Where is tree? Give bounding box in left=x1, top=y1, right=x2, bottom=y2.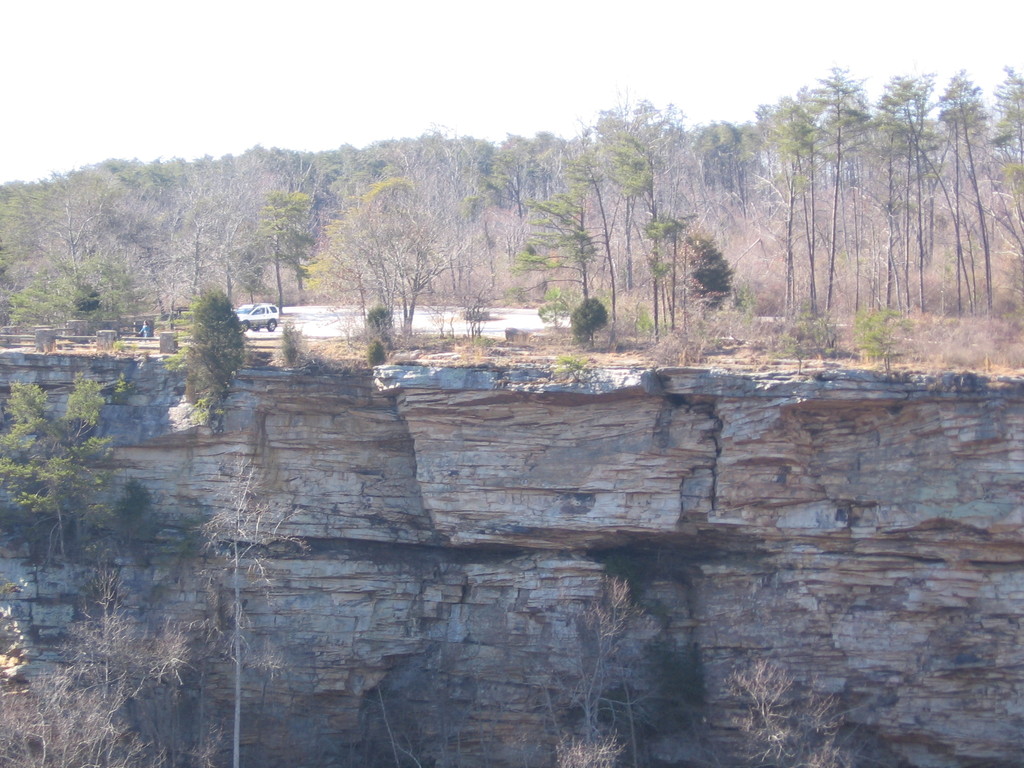
left=2, top=385, right=118, bottom=568.
